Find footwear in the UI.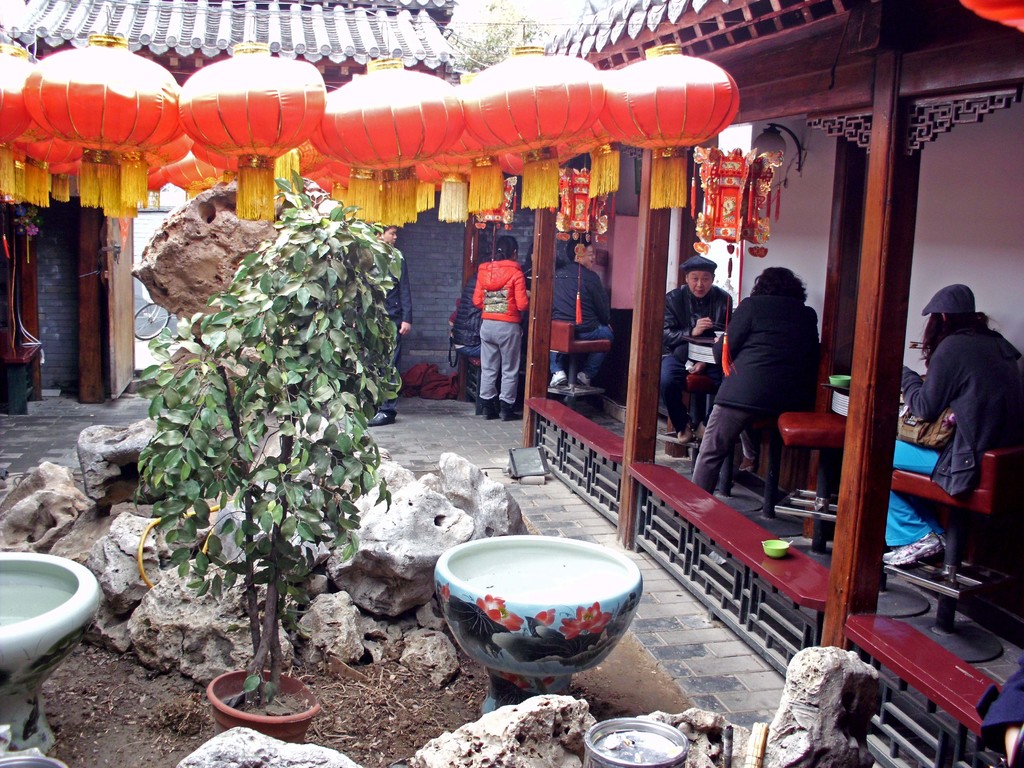
UI element at BBox(480, 398, 492, 415).
